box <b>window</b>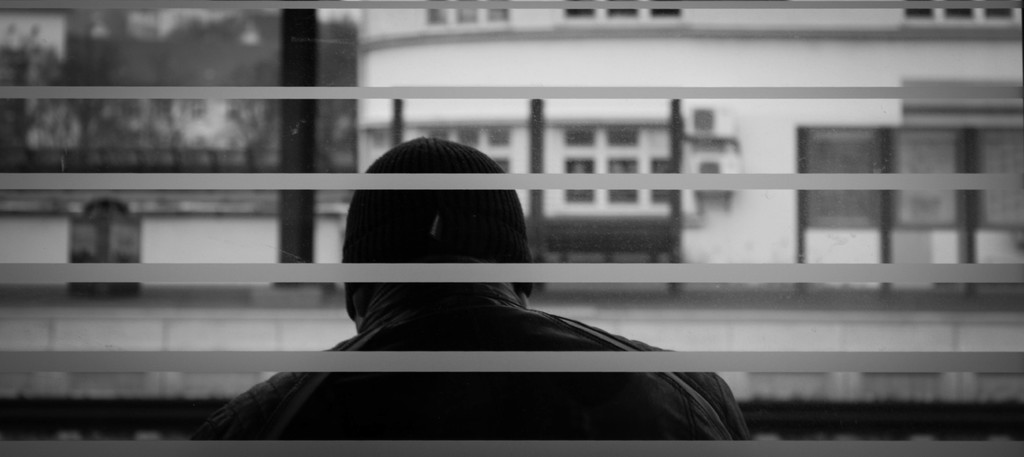
[788,122,1023,234]
